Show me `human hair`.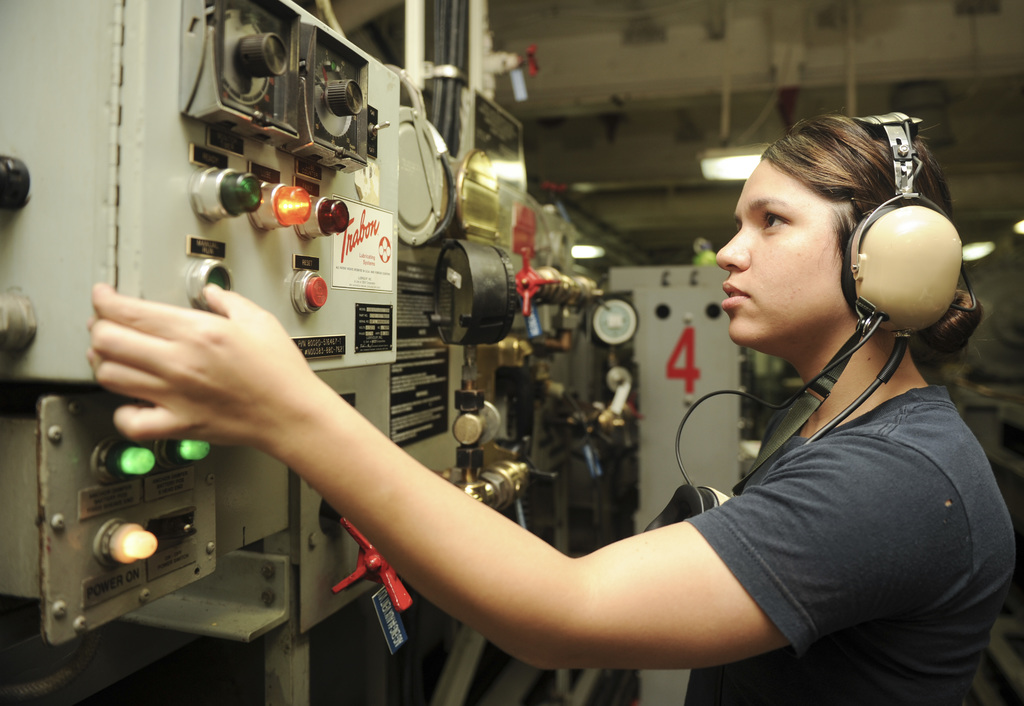
`human hair` is here: <region>734, 100, 983, 397</region>.
